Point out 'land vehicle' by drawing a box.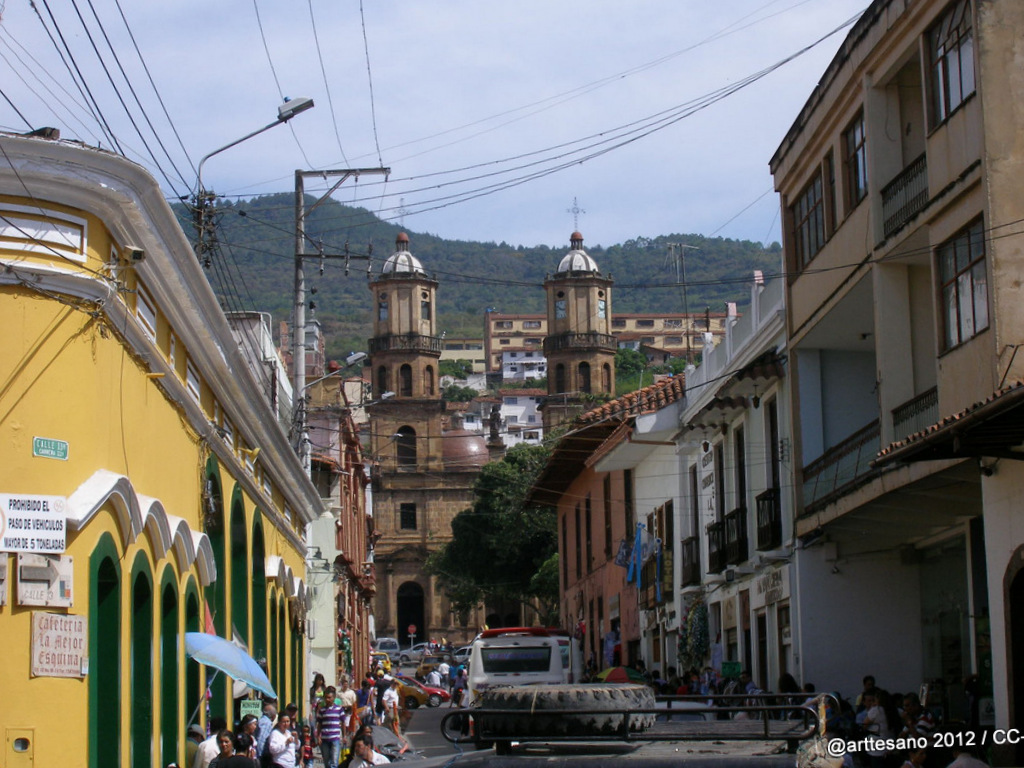
<box>465,628,563,707</box>.
